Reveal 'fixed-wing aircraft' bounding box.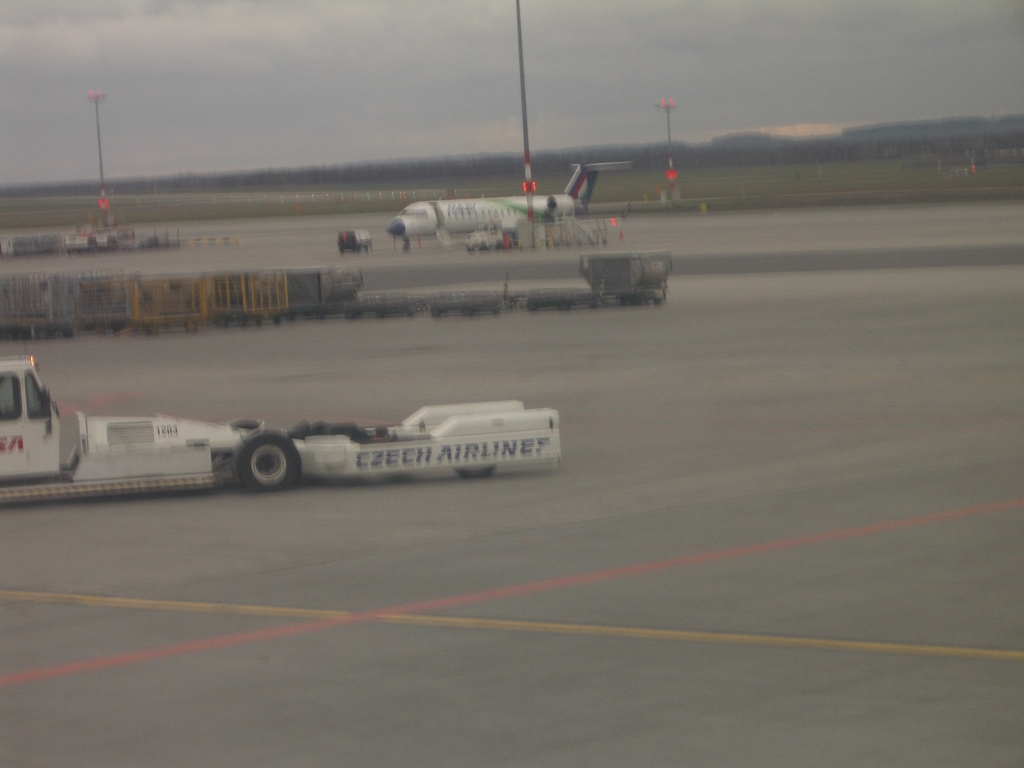
Revealed: pyautogui.locateOnScreen(385, 165, 604, 253).
